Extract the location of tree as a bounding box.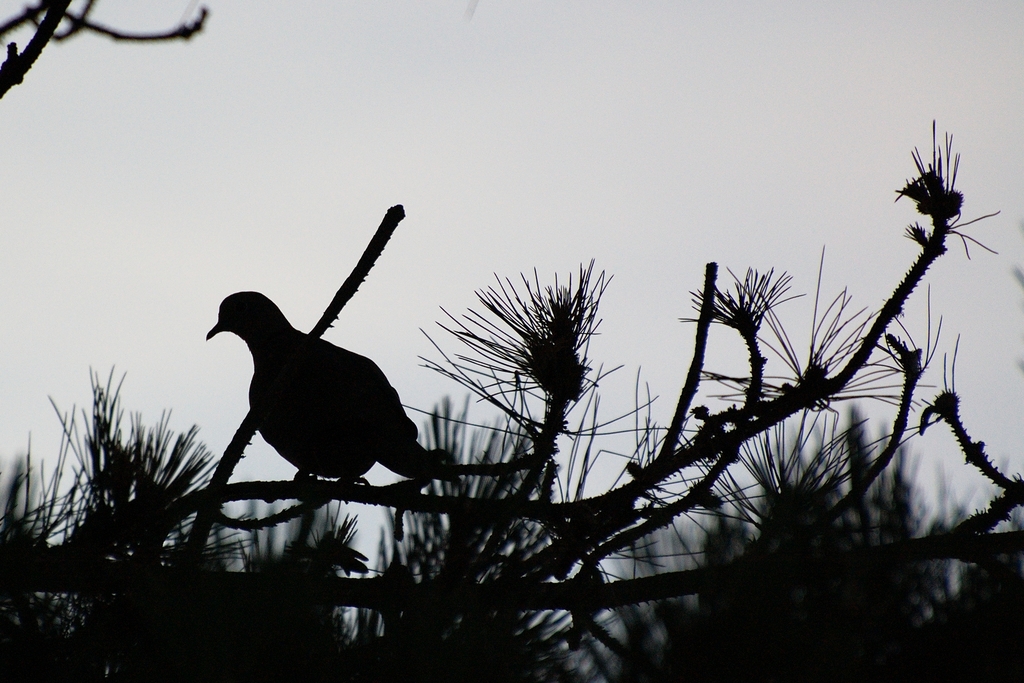
(0,0,1023,682).
